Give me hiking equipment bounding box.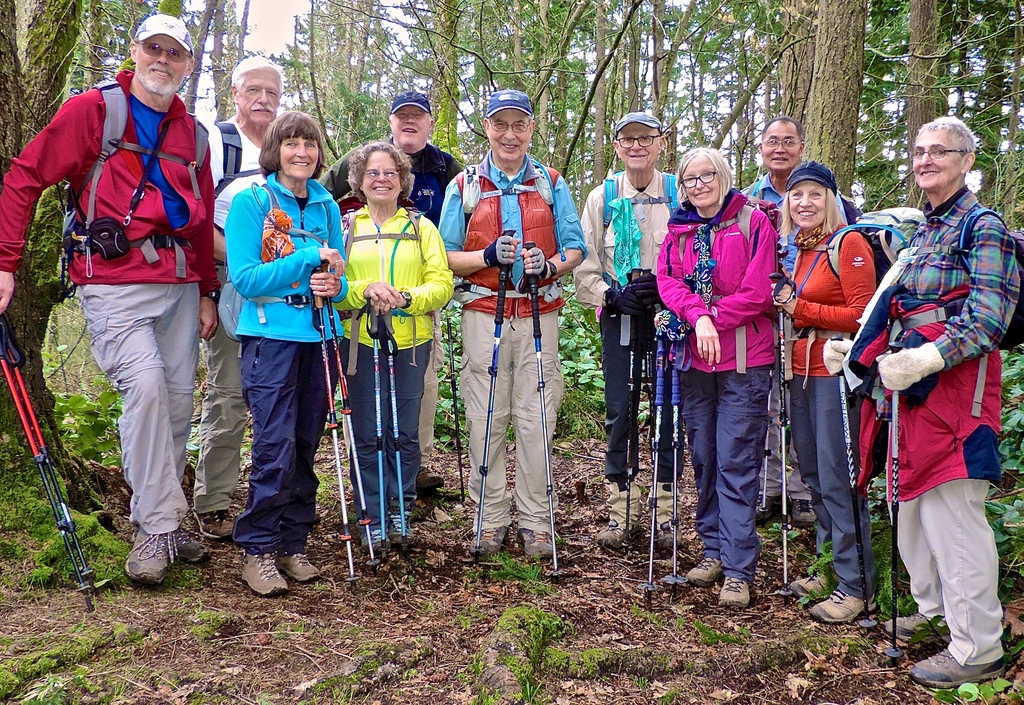
624/265/639/558.
